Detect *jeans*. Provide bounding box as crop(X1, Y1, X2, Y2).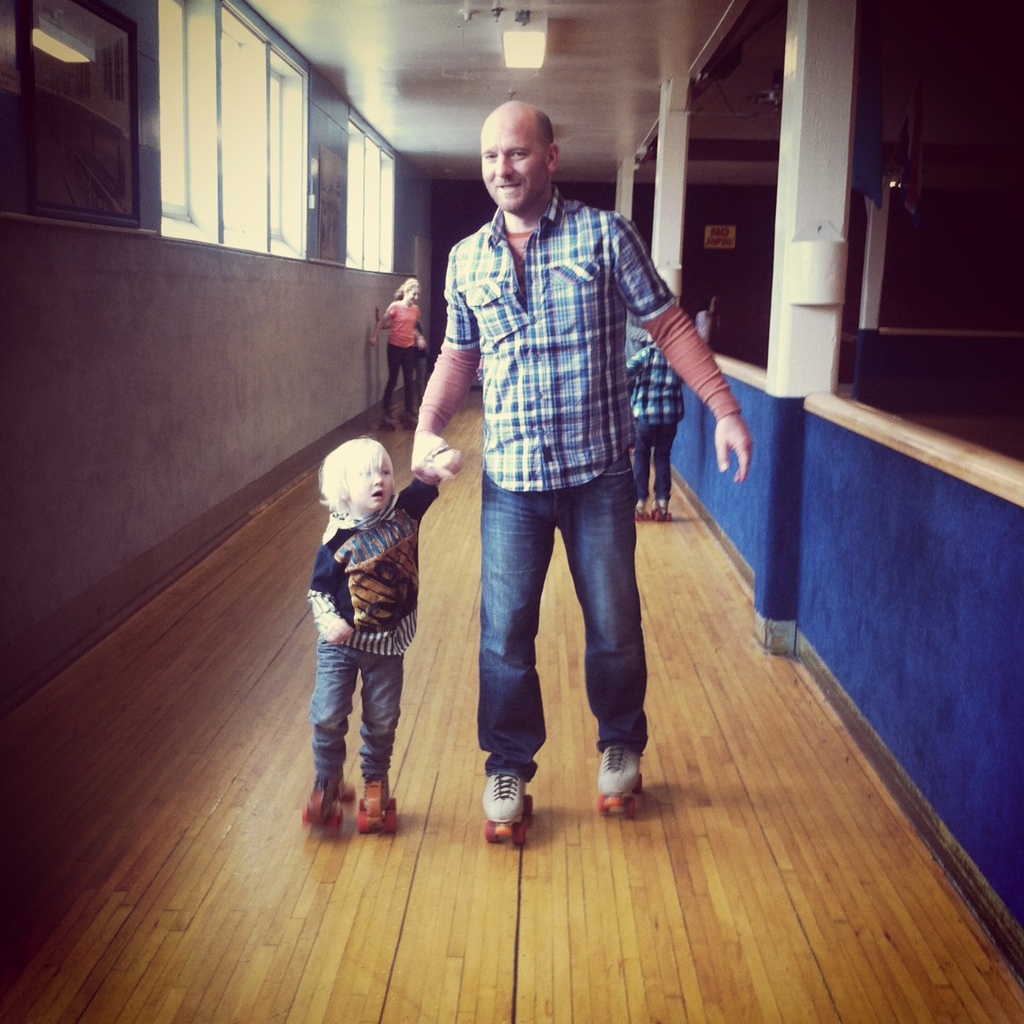
crop(308, 642, 402, 780).
